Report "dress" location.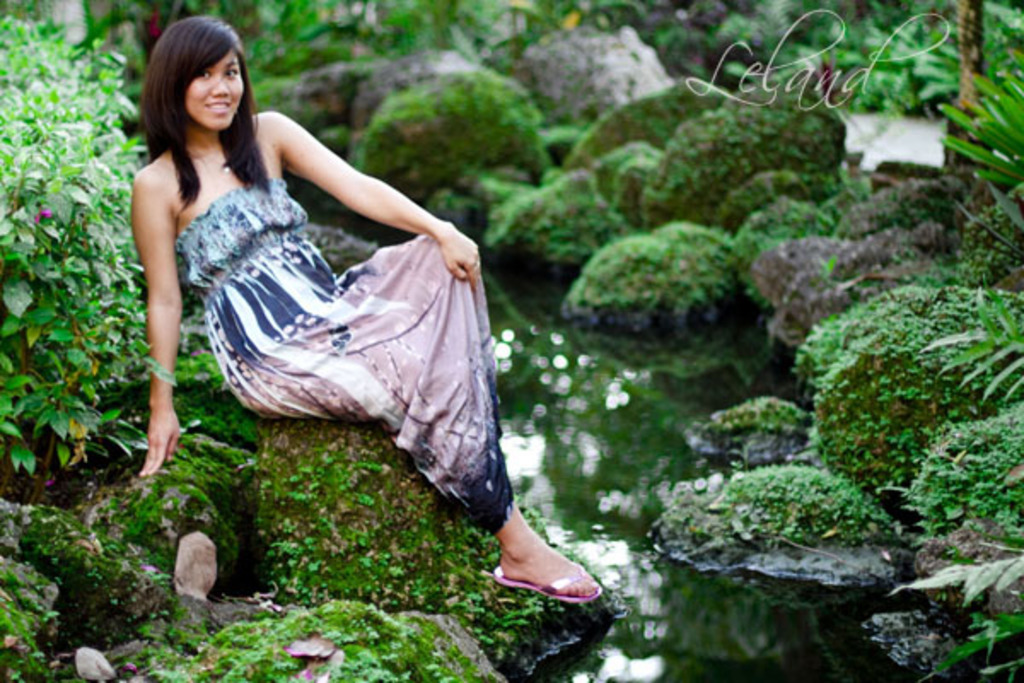
Report: detection(176, 178, 514, 529).
